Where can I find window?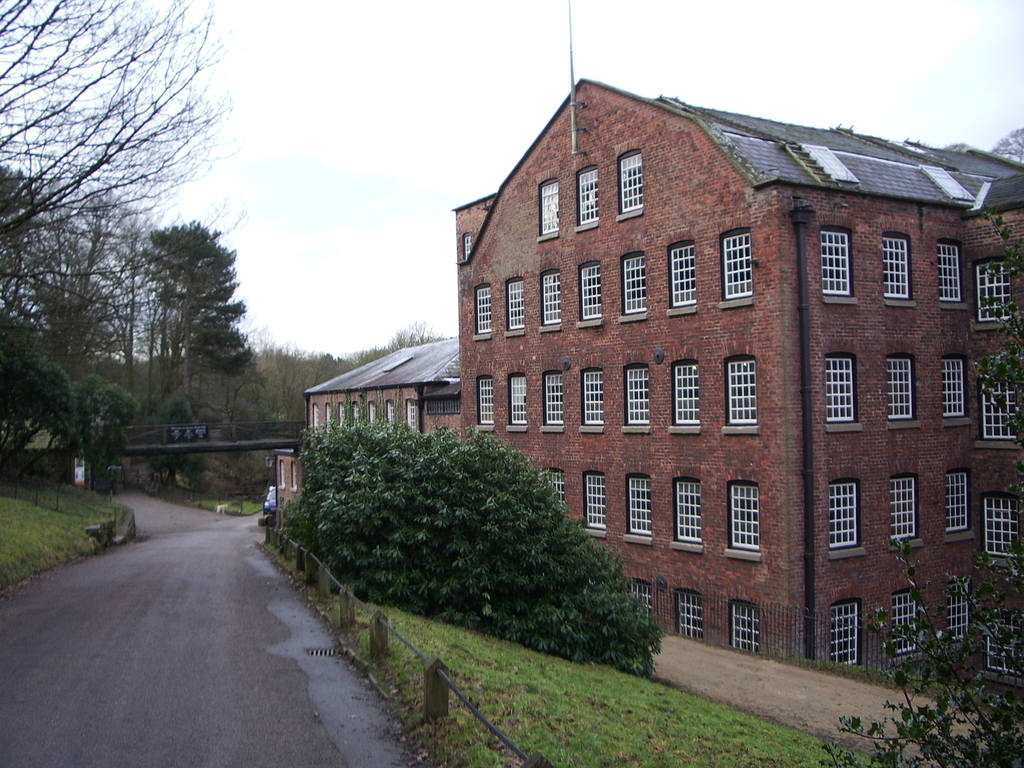
You can find it at x1=578 y1=370 x2=603 y2=435.
